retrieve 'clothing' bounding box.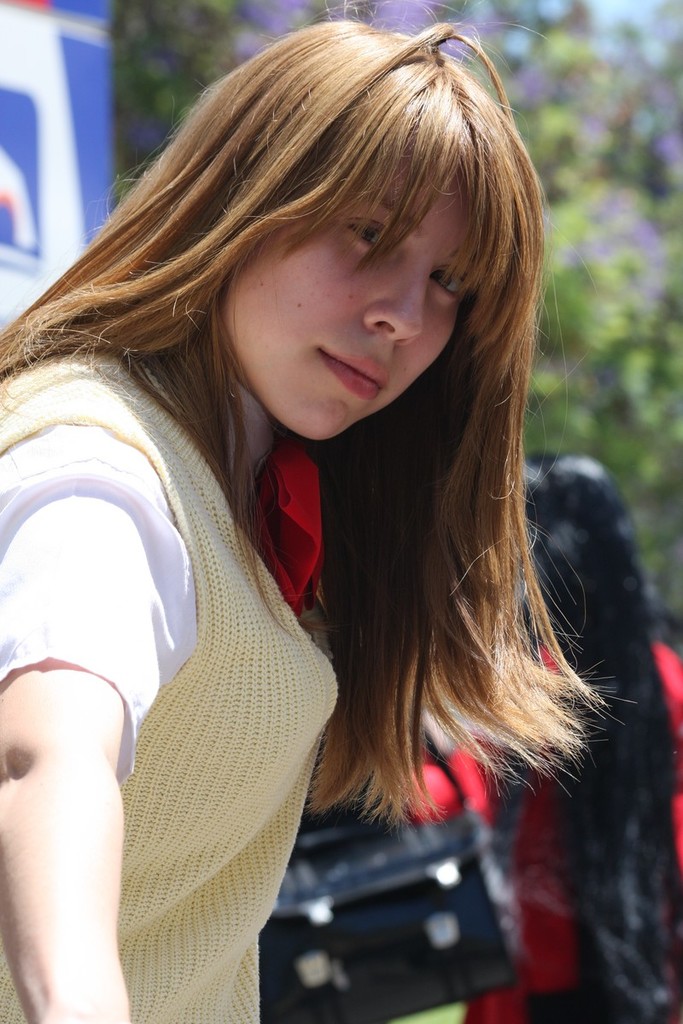
Bounding box: Rect(456, 626, 682, 1021).
